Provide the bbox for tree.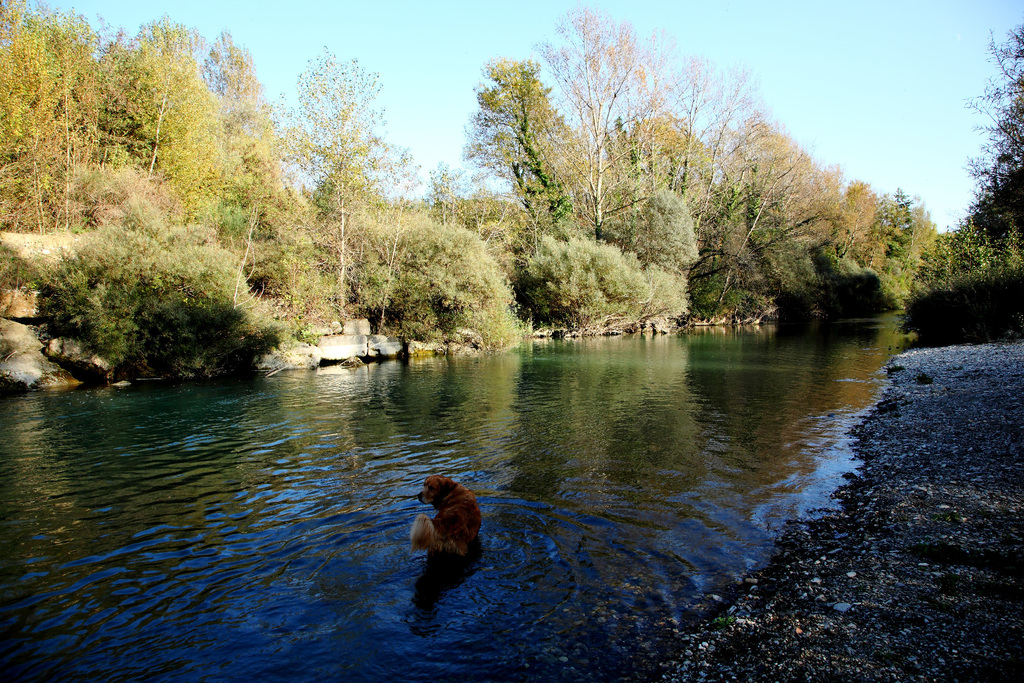
452 62 601 236.
